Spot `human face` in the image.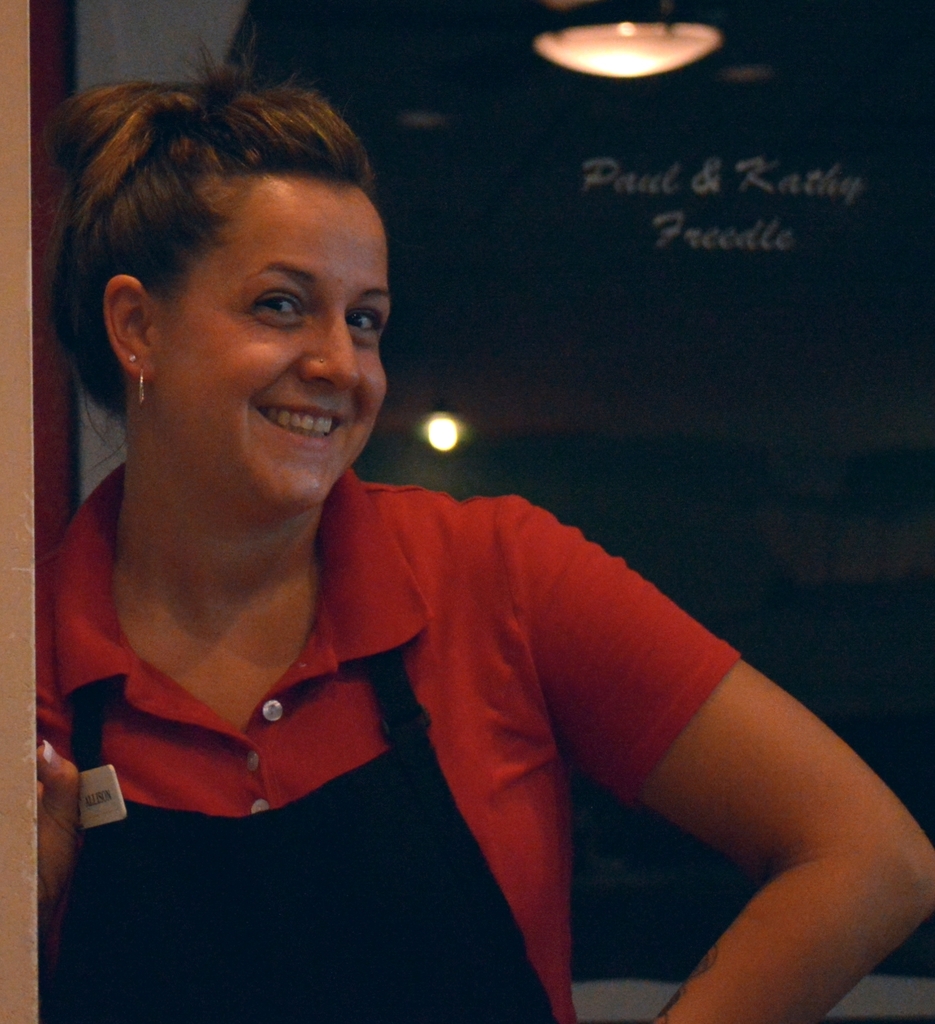
`human face` found at rect(156, 183, 394, 510).
